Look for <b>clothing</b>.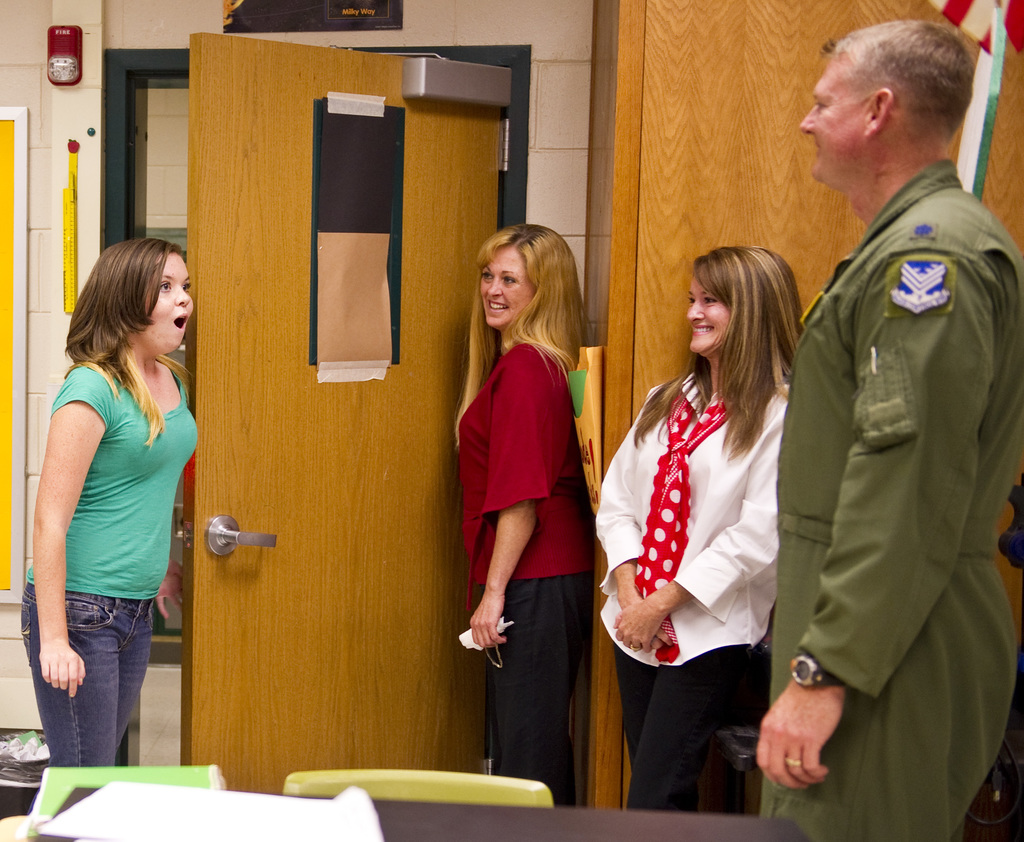
Found: 449, 343, 591, 582.
